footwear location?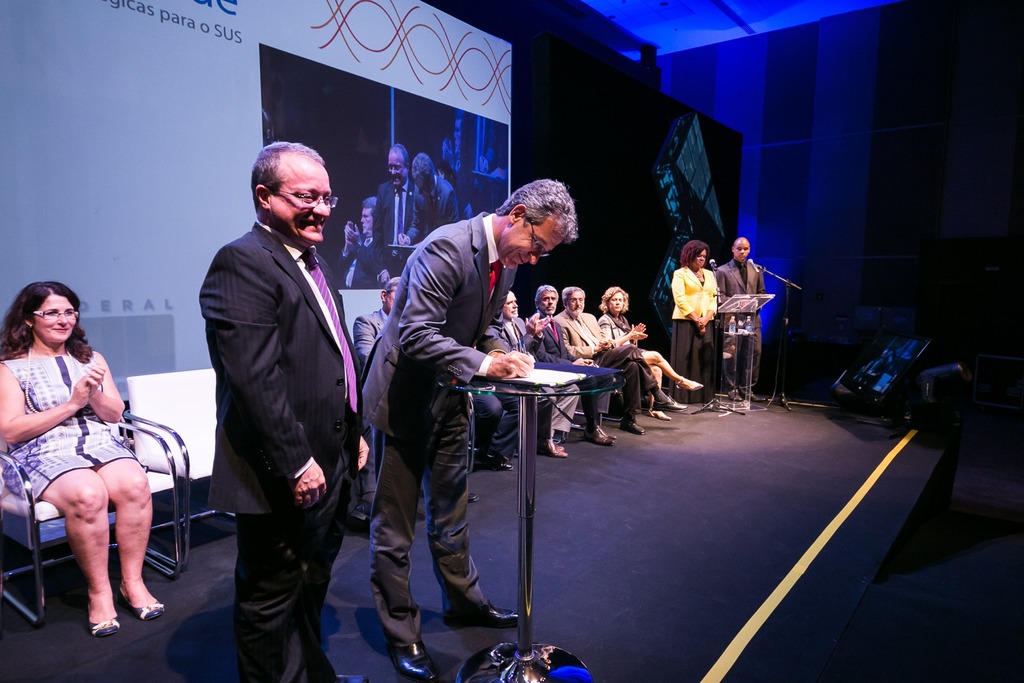
bbox=[323, 673, 369, 682]
